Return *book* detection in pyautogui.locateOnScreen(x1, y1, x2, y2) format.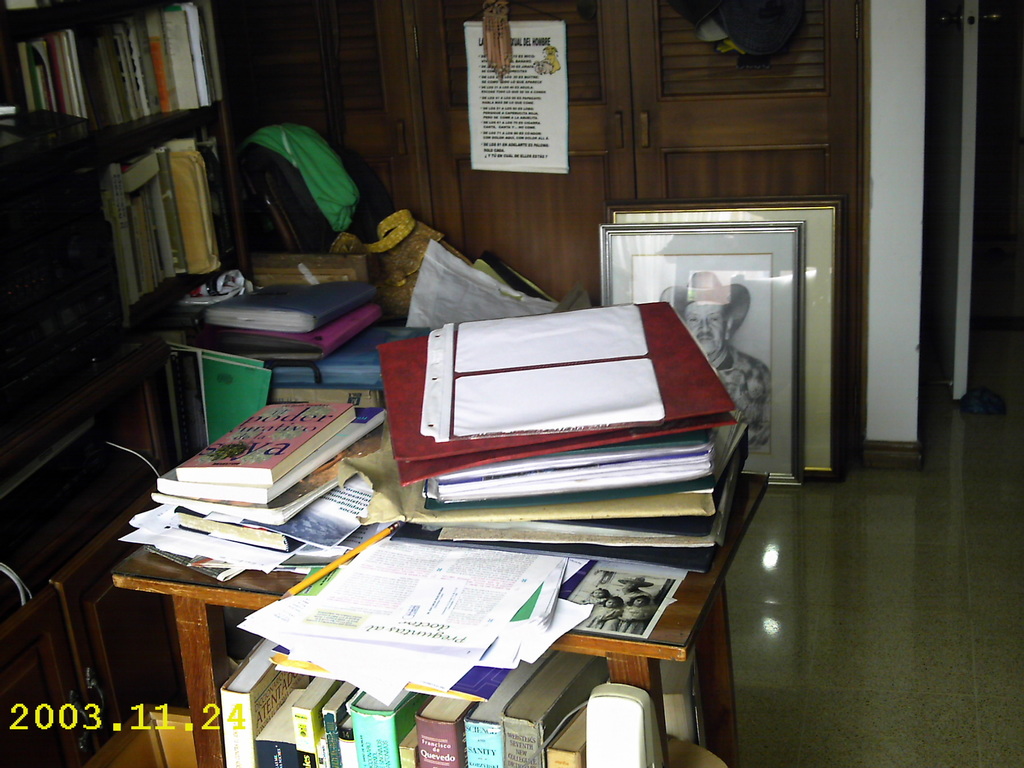
pyautogui.locateOnScreen(412, 691, 481, 767).
